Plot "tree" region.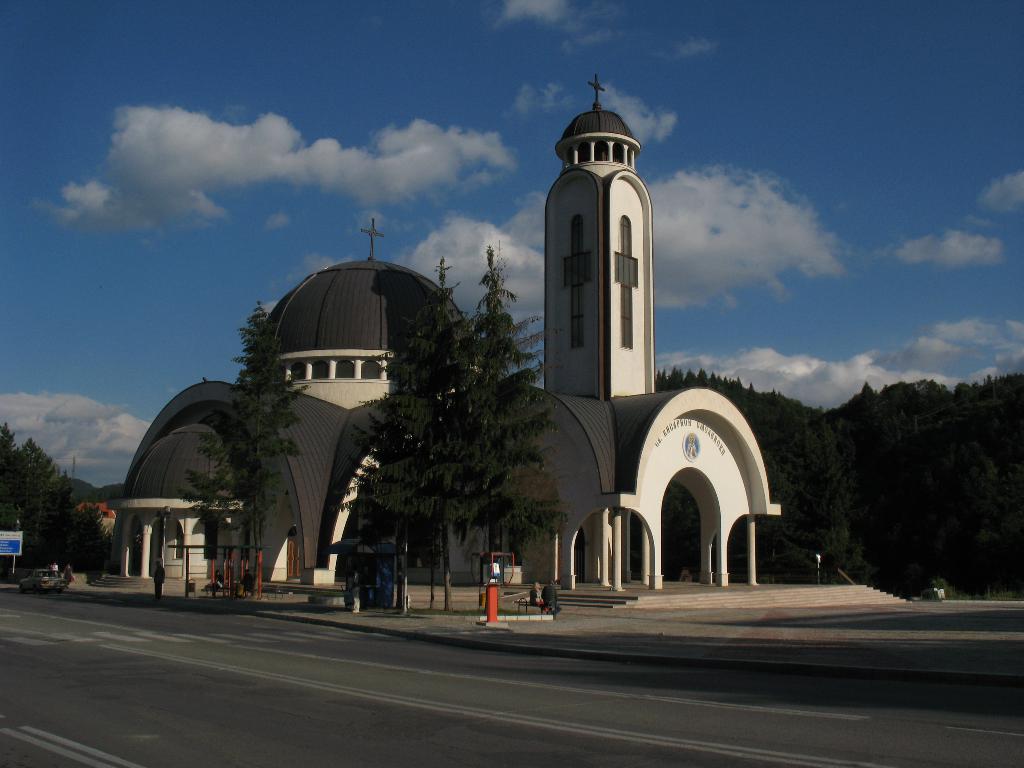
Plotted at 334/257/488/591.
